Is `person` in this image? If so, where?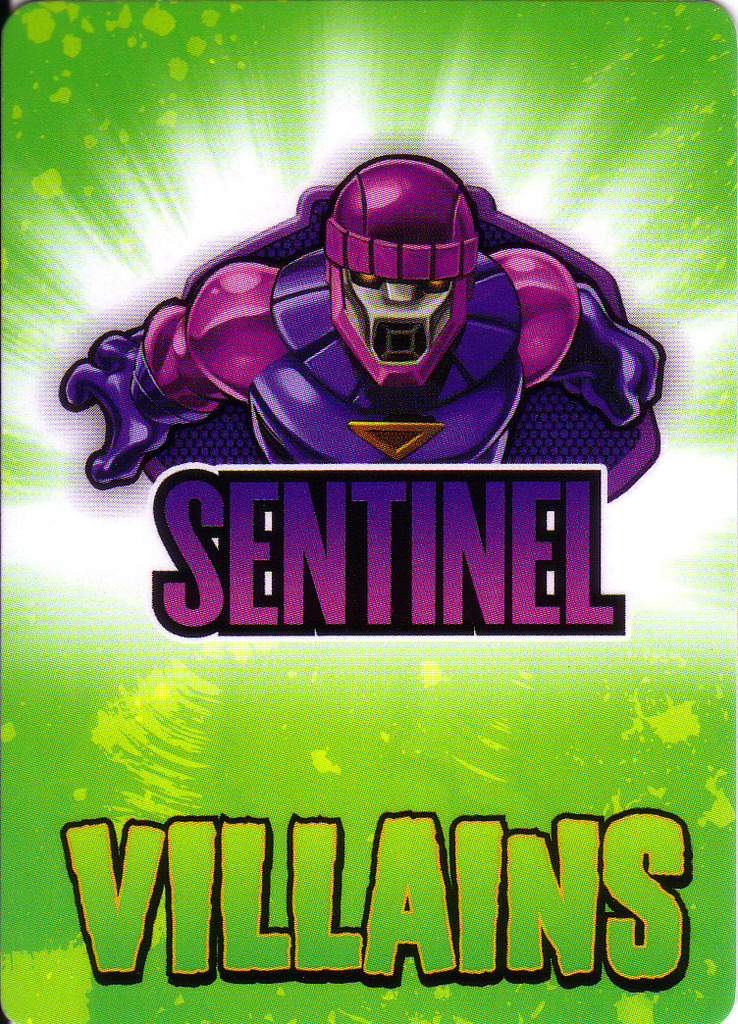
Yes, at <box>60,151,659,467</box>.
